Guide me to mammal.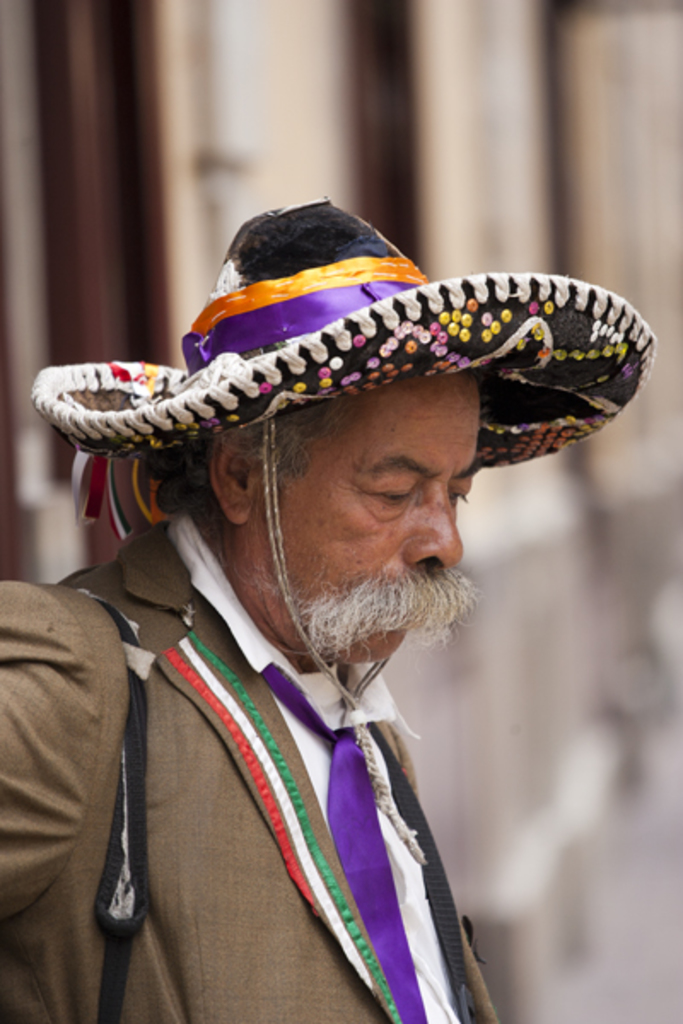
Guidance: <region>0, 251, 639, 934</region>.
